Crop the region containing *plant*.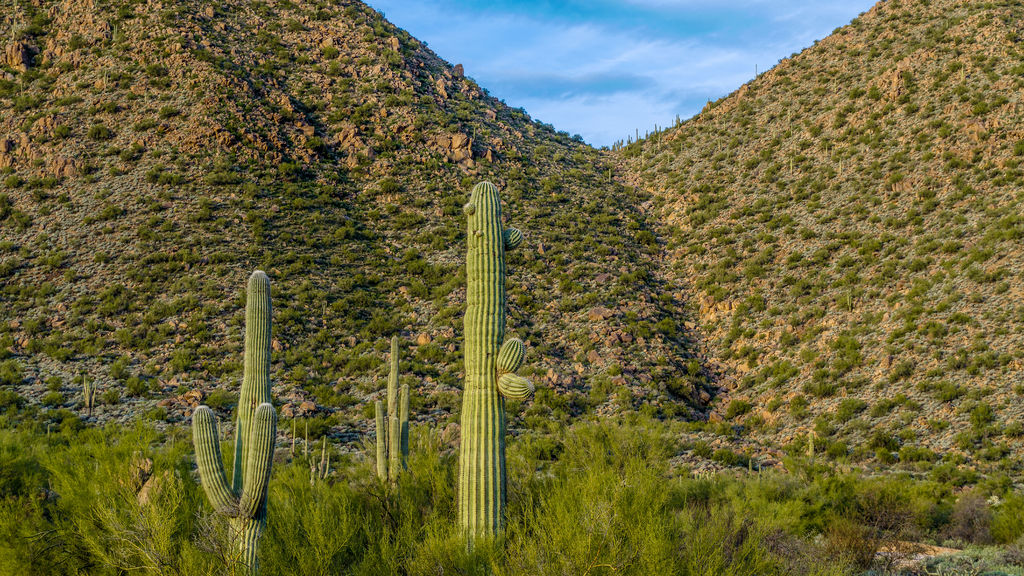
Crop region: pyautogui.locateOnScreen(673, 113, 698, 134).
